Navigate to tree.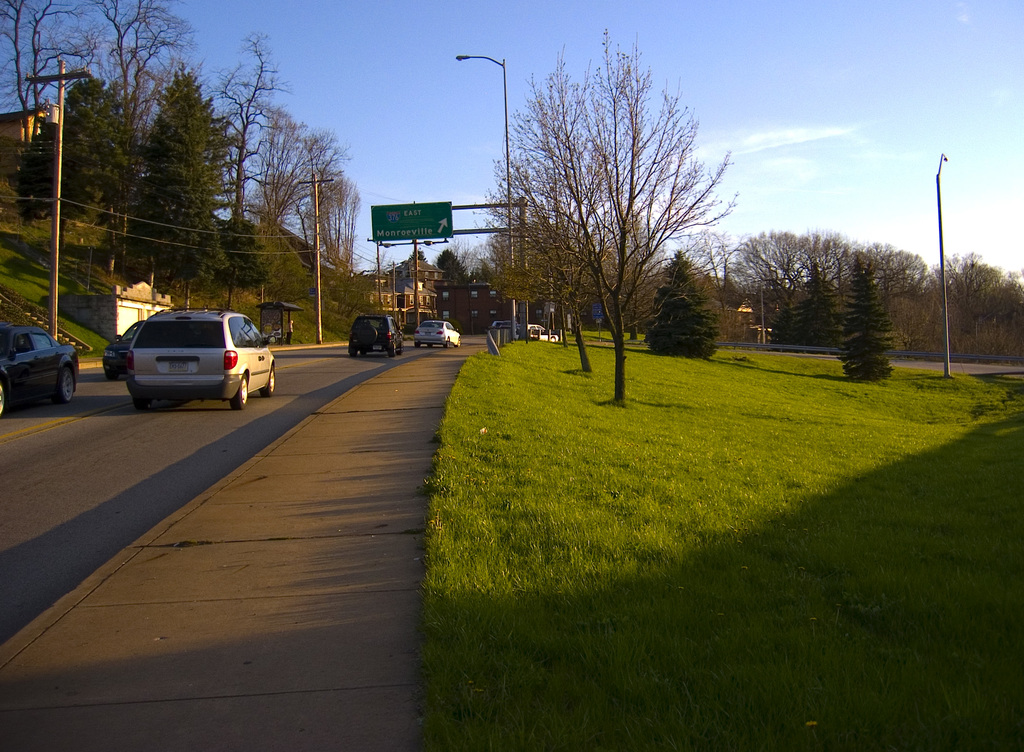
Navigation target: bbox(840, 248, 899, 380).
